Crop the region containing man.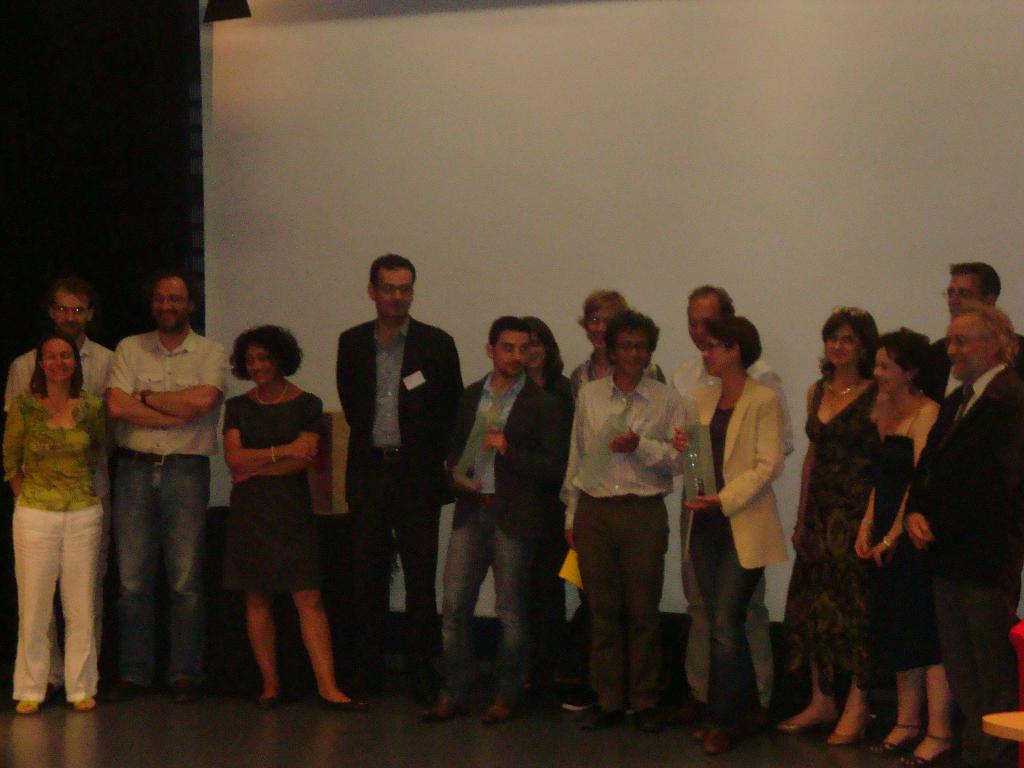
Crop region: Rect(918, 260, 1023, 402).
